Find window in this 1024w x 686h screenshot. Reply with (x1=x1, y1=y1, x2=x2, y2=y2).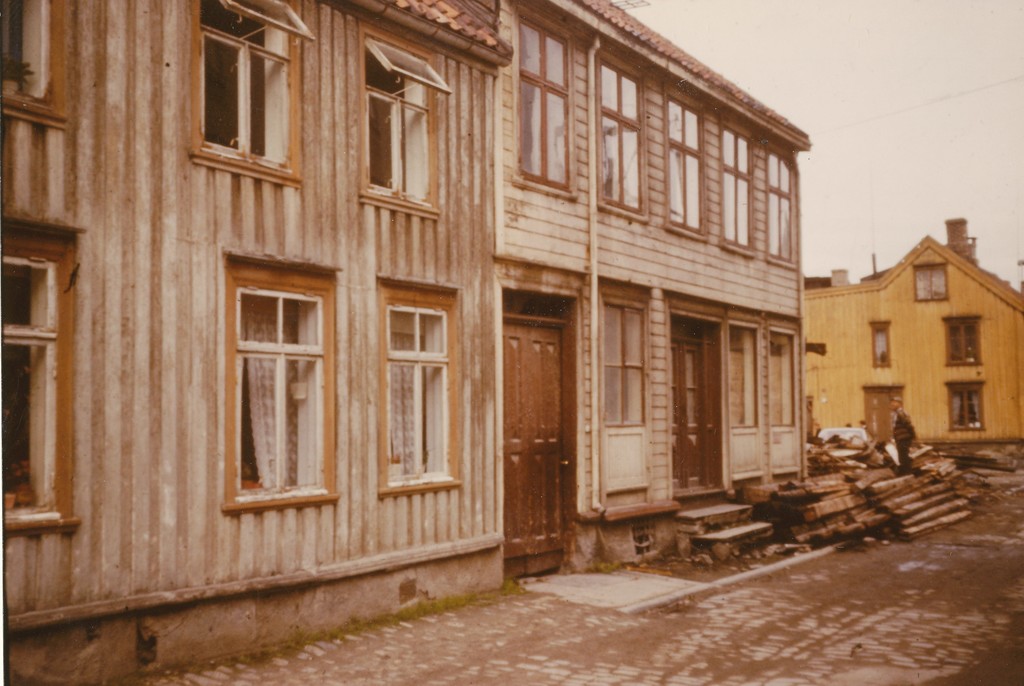
(x1=913, y1=260, x2=947, y2=301).
